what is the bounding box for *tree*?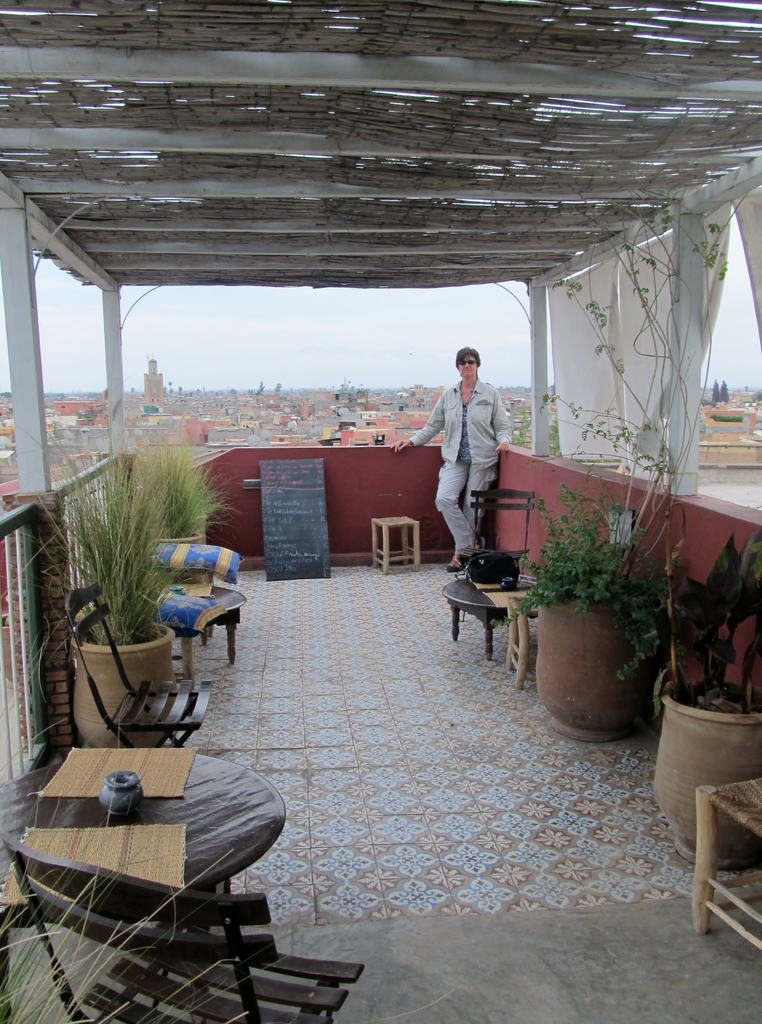
BBox(54, 388, 67, 402).
